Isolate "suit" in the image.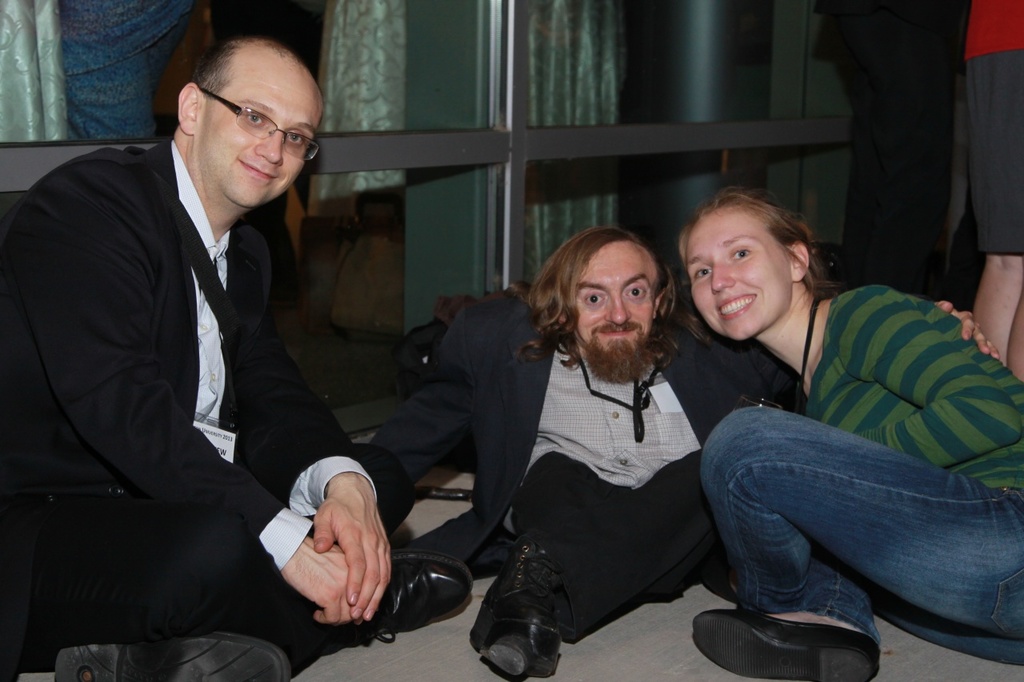
Isolated region: BBox(0, 142, 419, 681).
